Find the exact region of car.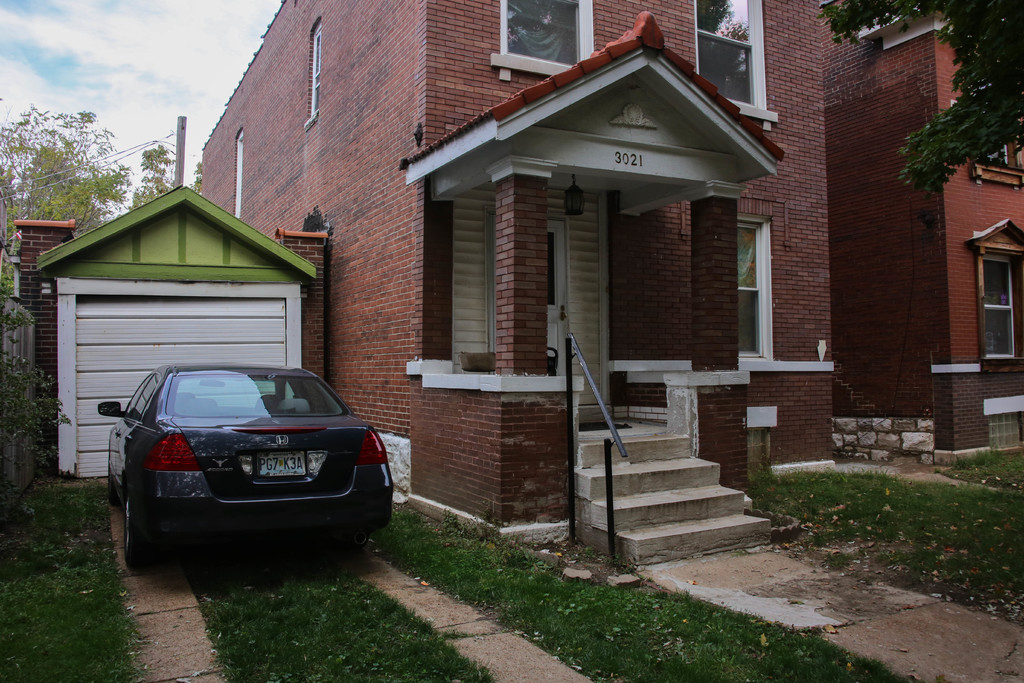
Exact region: bbox=(94, 359, 392, 575).
